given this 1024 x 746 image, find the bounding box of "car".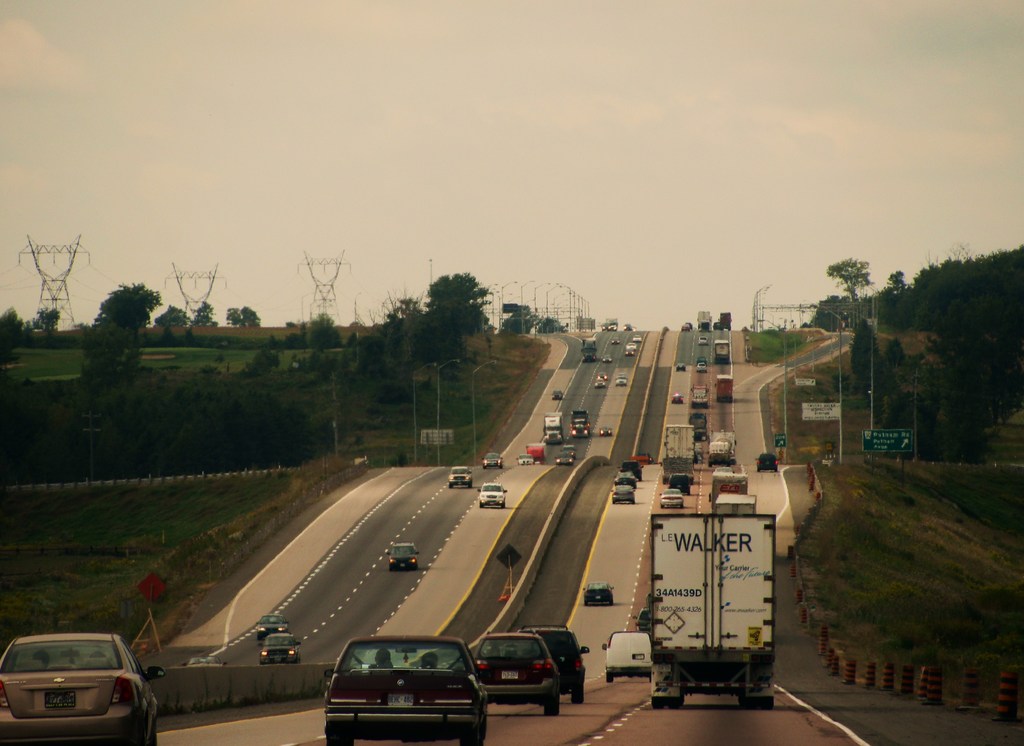
(left=388, top=538, right=421, bottom=569).
